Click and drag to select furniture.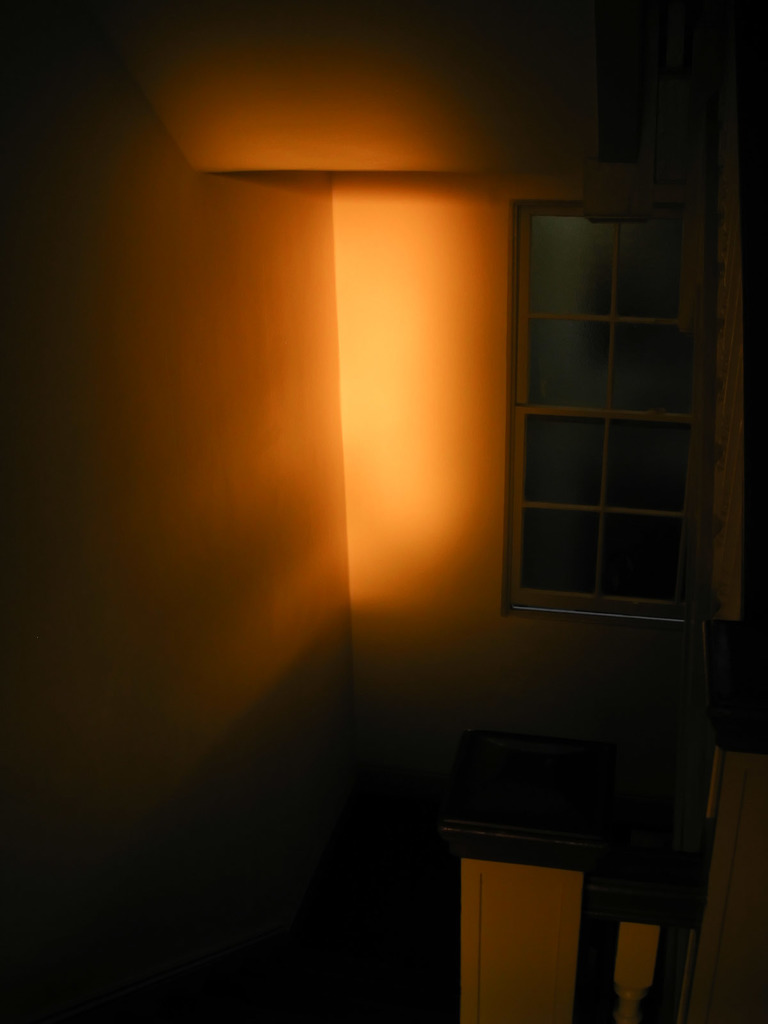
Selection: detection(639, 624, 767, 1023).
